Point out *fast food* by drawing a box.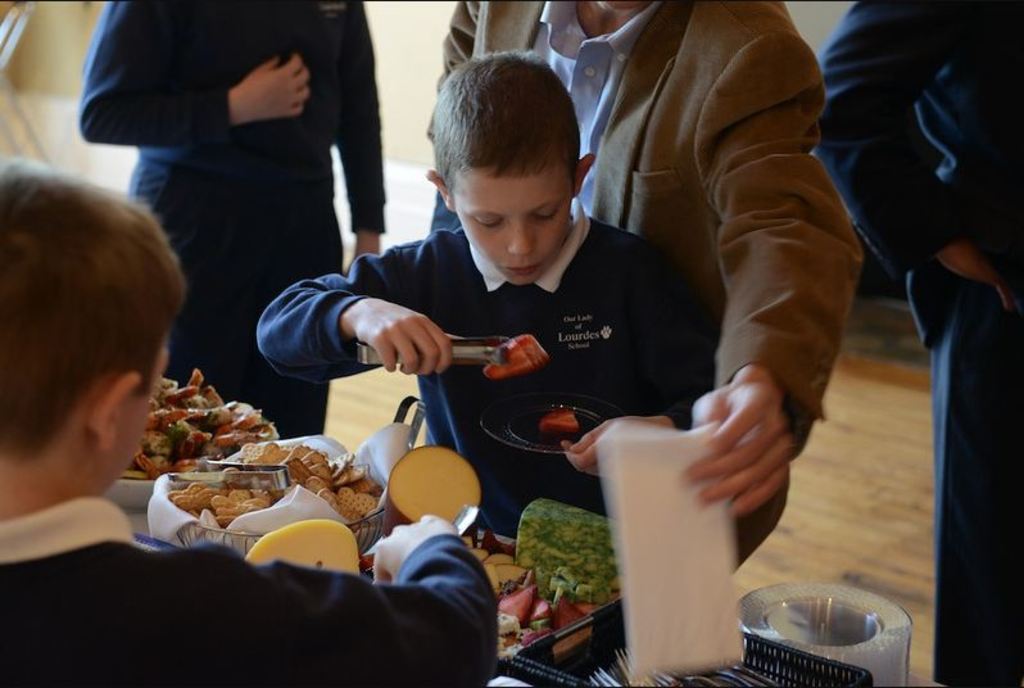
<region>123, 371, 278, 483</region>.
